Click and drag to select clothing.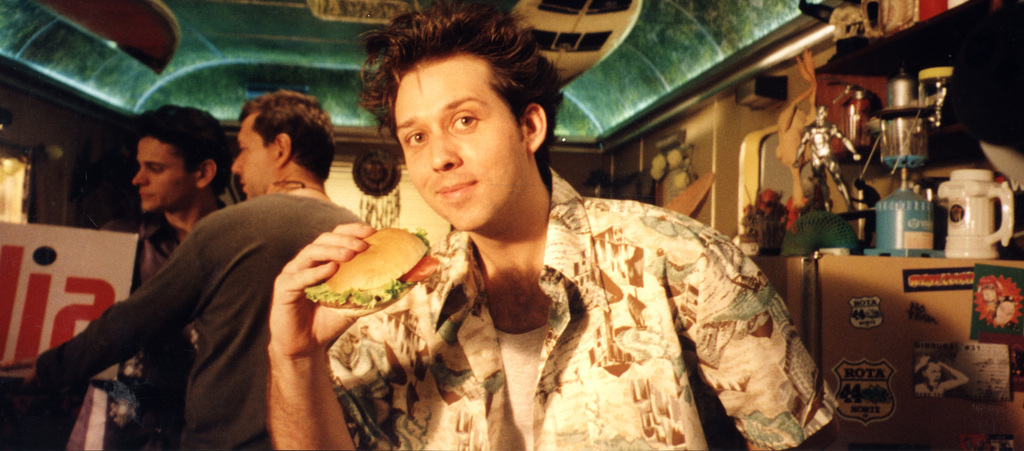
Selection: <box>97,202,231,421</box>.
